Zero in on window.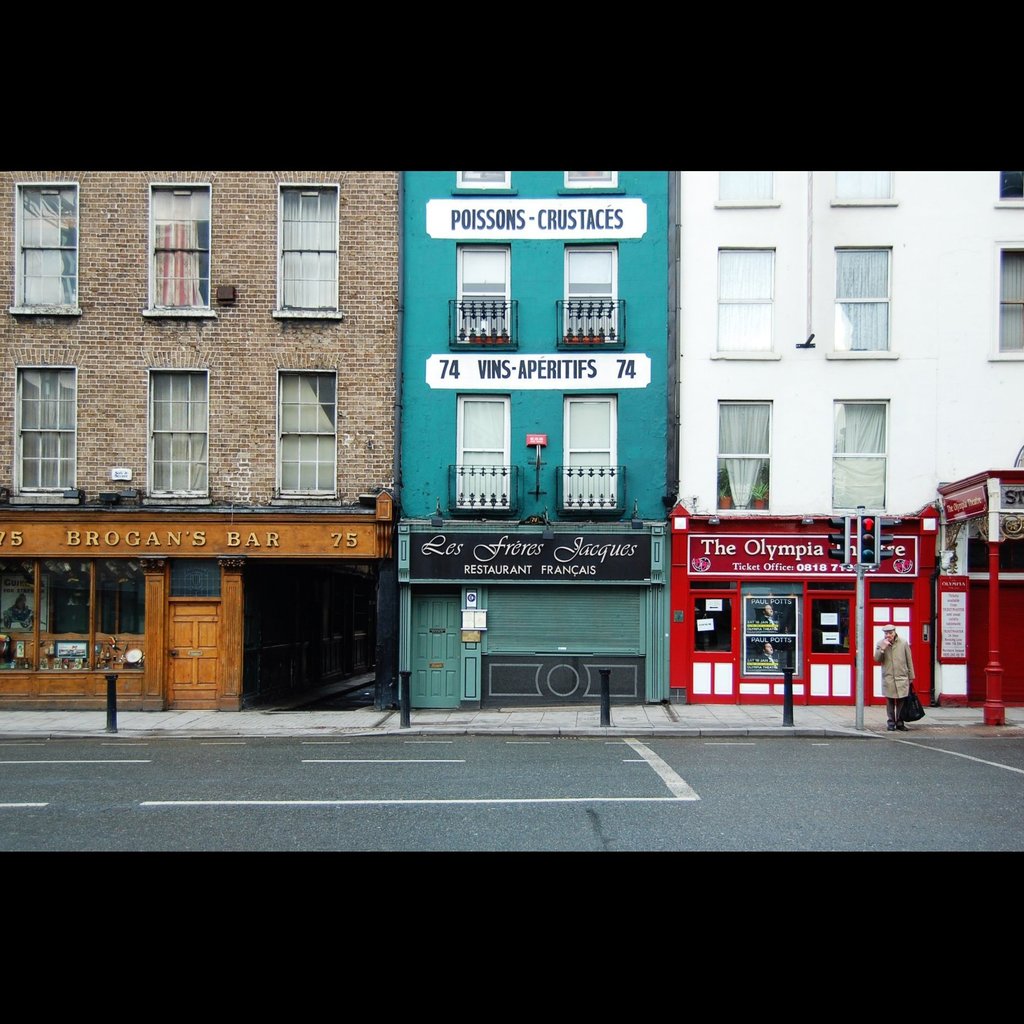
Zeroed in: x1=829, y1=174, x2=896, y2=209.
